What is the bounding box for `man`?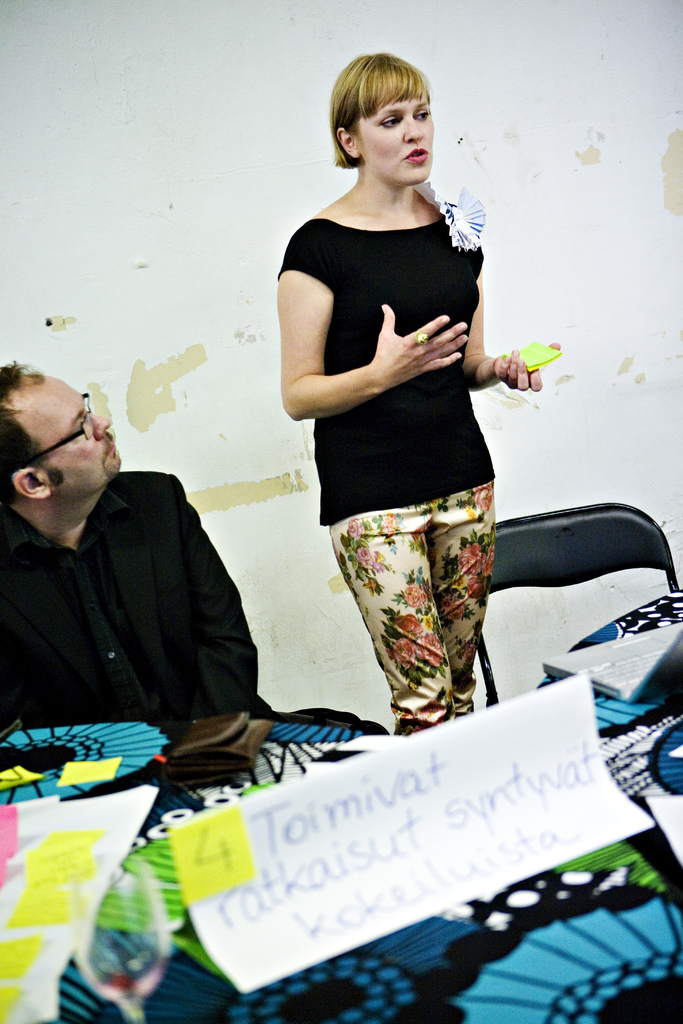
{"left": 0, "top": 358, "right": 395, "bottom": 744}.
